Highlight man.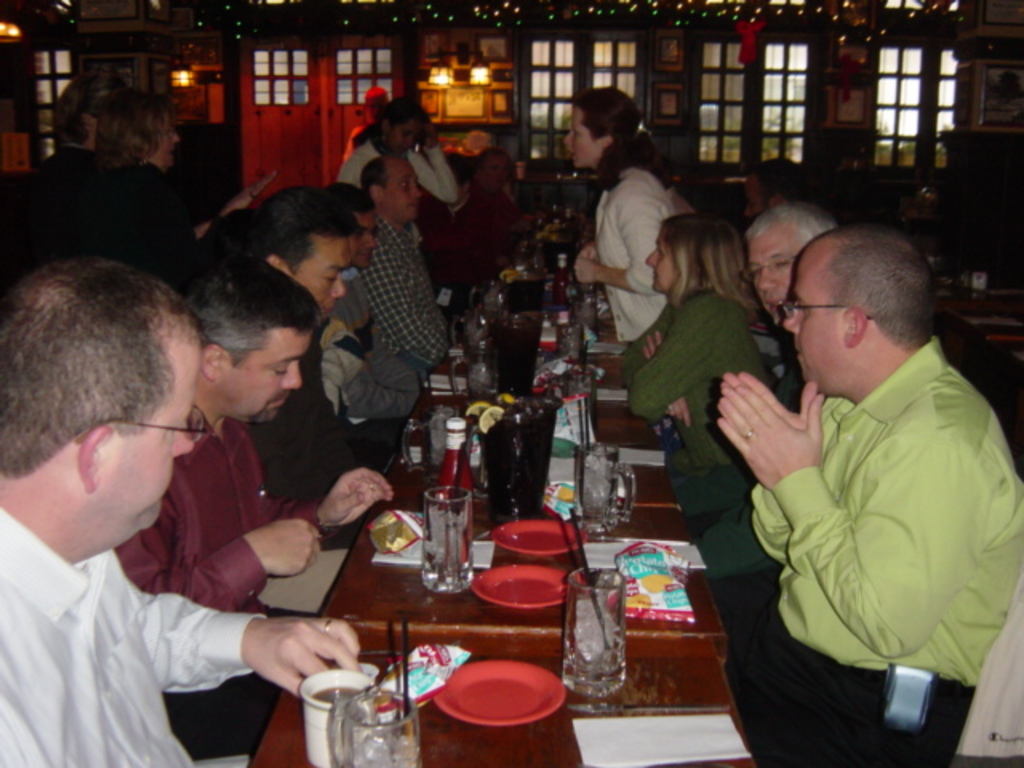
Highlighted region: (x1=698, y1=189, x2=1010, y2=744).
